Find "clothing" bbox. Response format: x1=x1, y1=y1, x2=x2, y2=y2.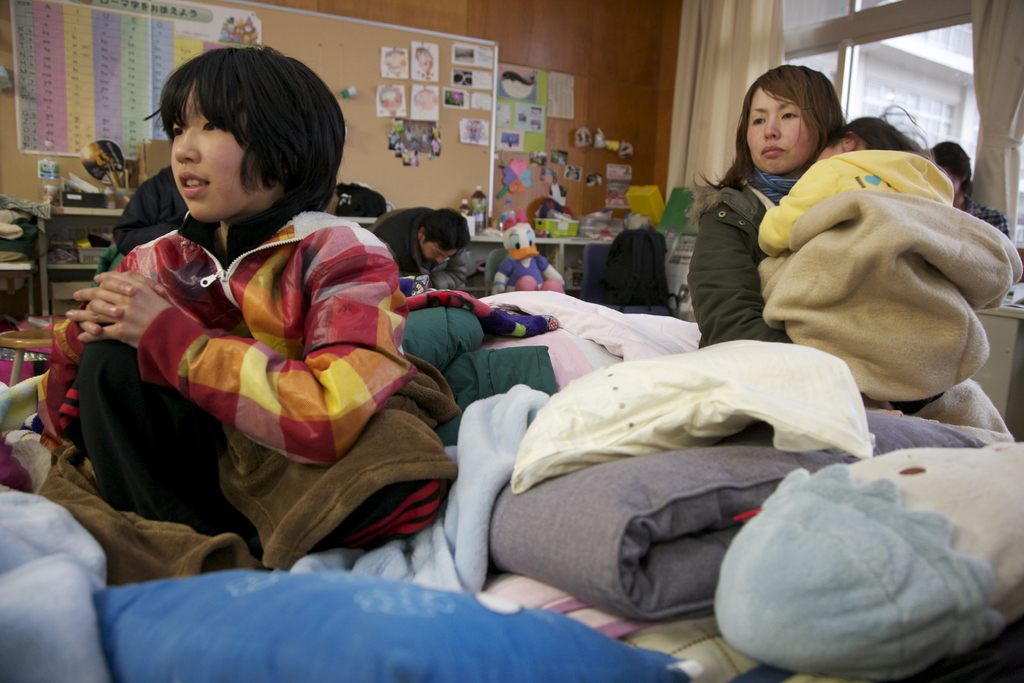
x1=73, y1=144, x2=431, y2=557.
